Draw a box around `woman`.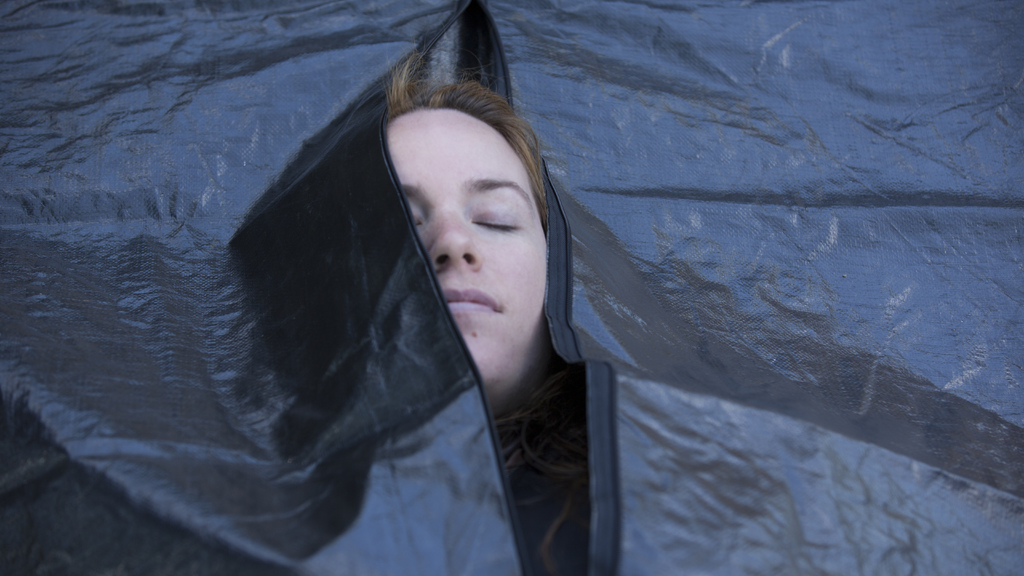
bbox=[384, 49, 594, 575].
